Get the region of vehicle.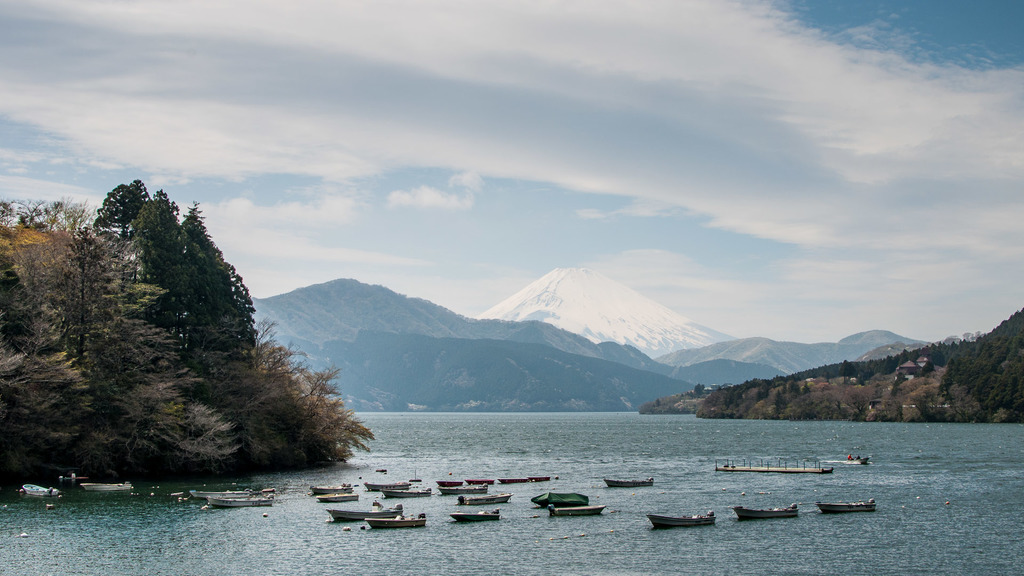
205/496/276/509.
